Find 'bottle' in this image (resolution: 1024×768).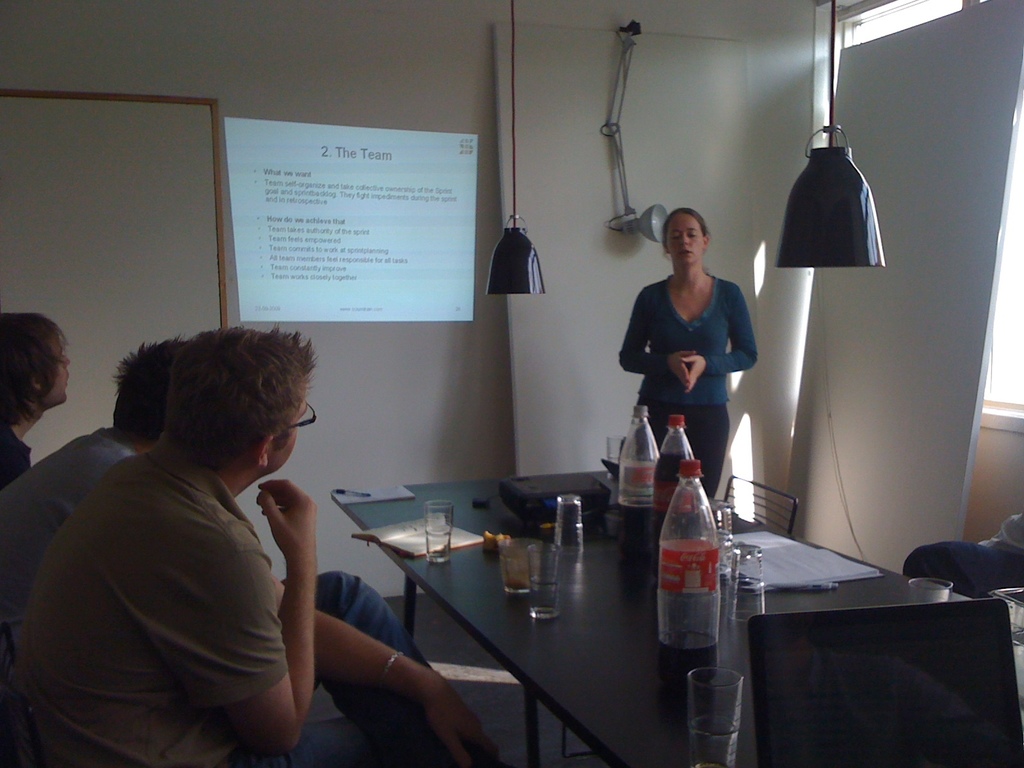
left=617, top=404, right=662, bottom=513.
